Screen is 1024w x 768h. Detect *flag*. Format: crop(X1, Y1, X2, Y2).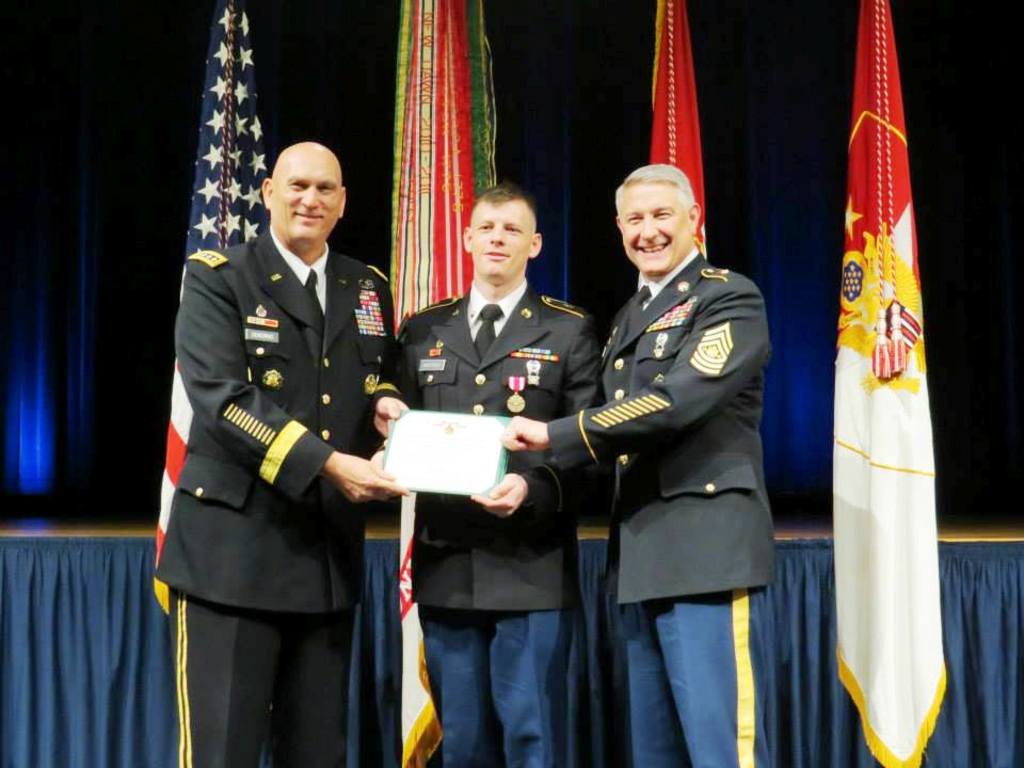
crop(371, 0, 496, 767).
